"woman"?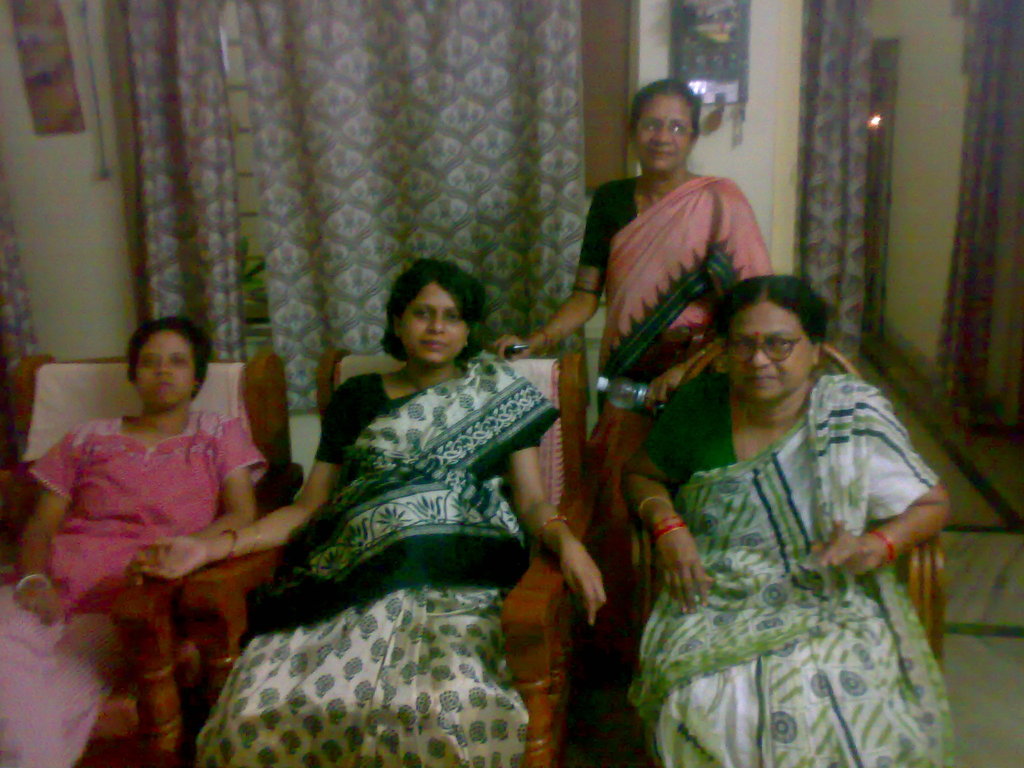
locate(139, 262, 606, 767)
